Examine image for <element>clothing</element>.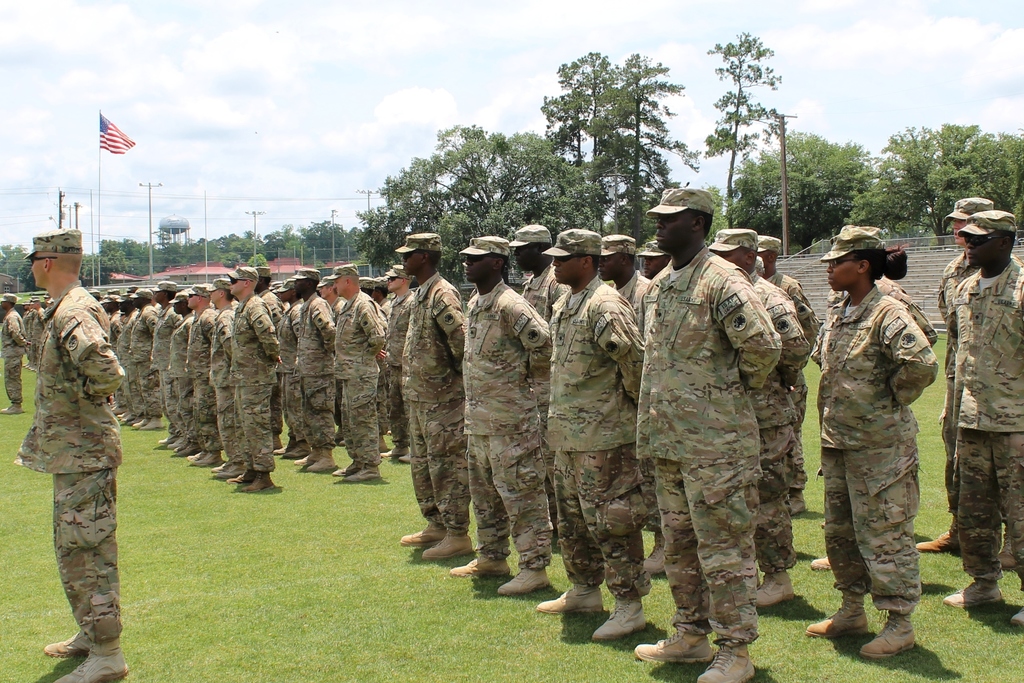
Examination result: bbox=(296, 294, 337, 452).
